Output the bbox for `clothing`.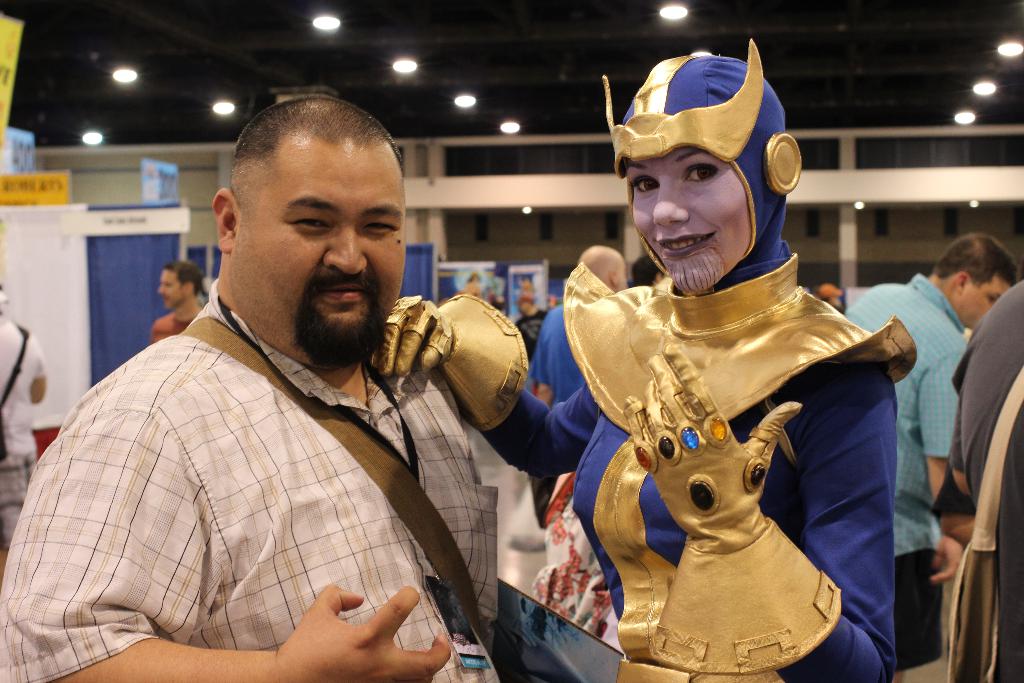
(left=847, top=269, right=973, bottom=671).
